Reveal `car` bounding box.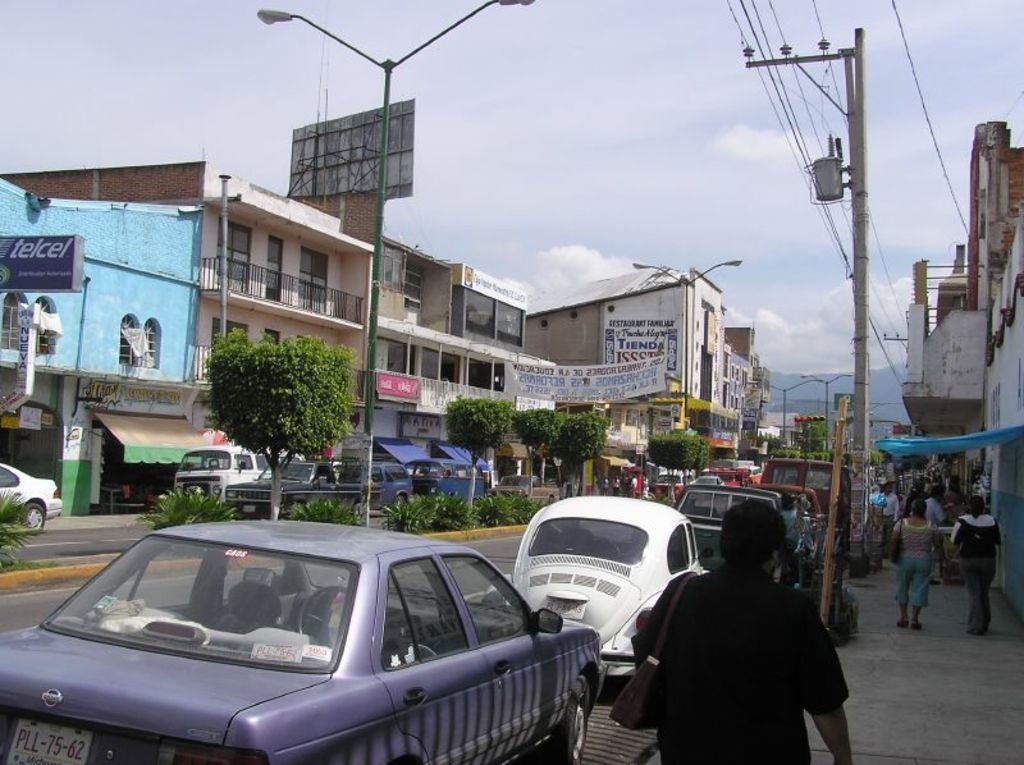
Revealed: region(337, 455, 416, 509).
